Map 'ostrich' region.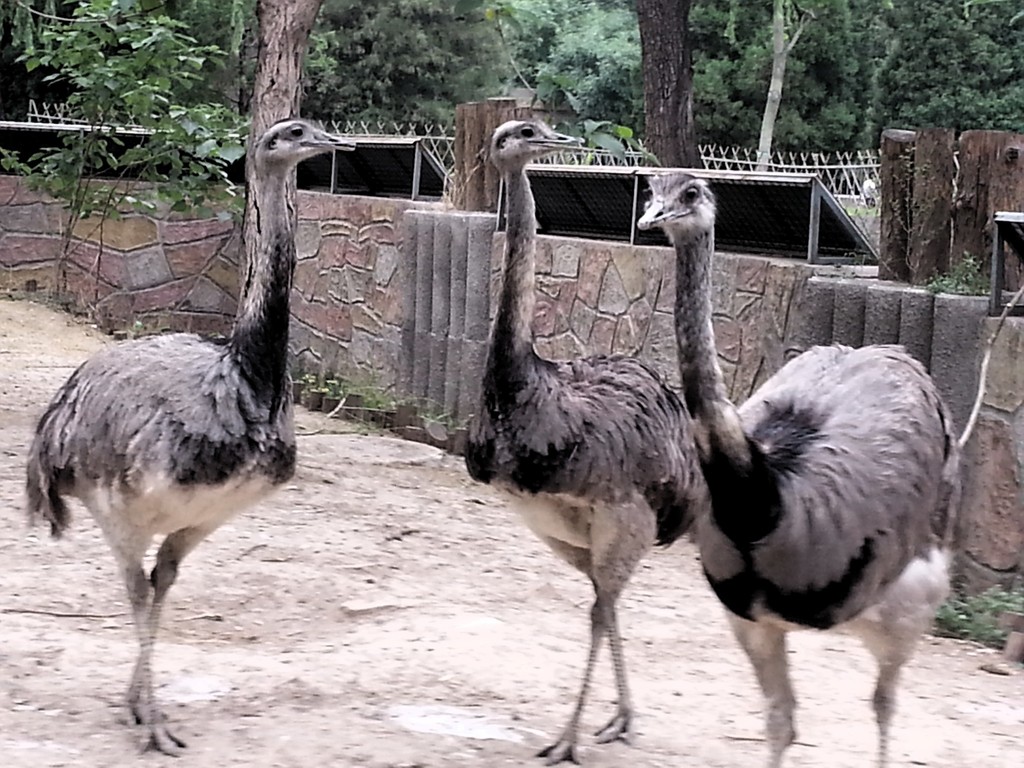
Mapped to bbox=[20, 88, 340, 721].
